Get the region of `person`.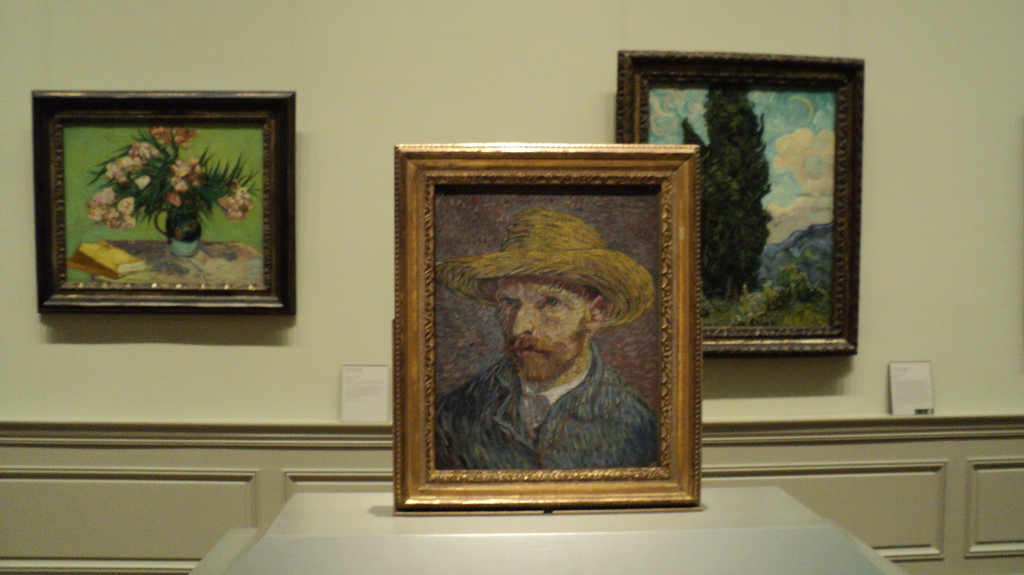
pyautogui.locateOnScreen(461, 231, 650, 469).
